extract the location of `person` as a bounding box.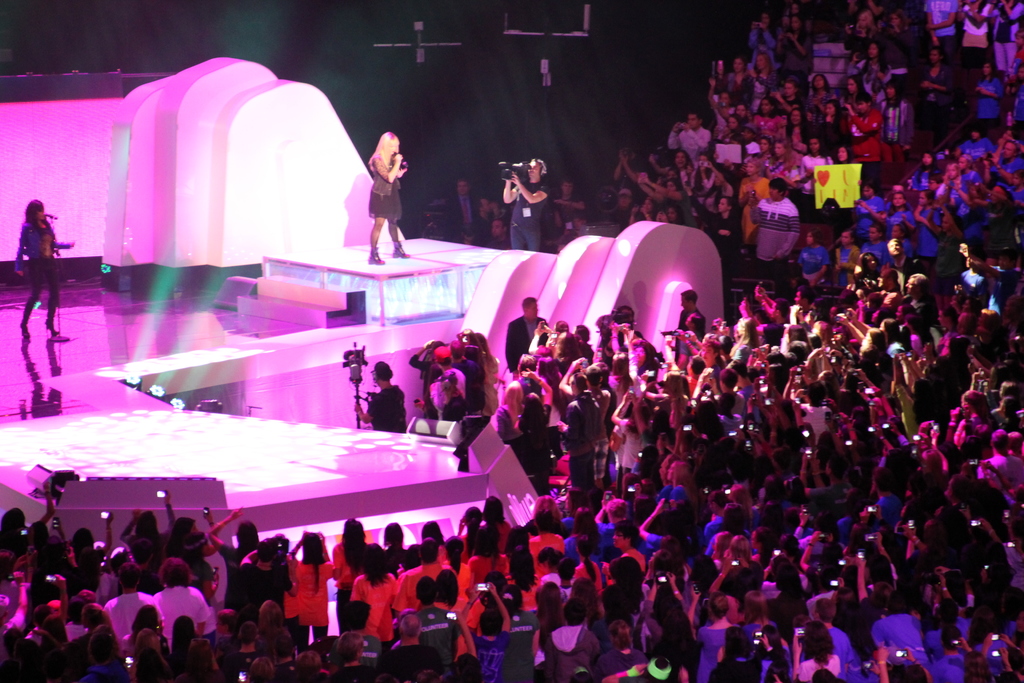
(8,201,79,345).
